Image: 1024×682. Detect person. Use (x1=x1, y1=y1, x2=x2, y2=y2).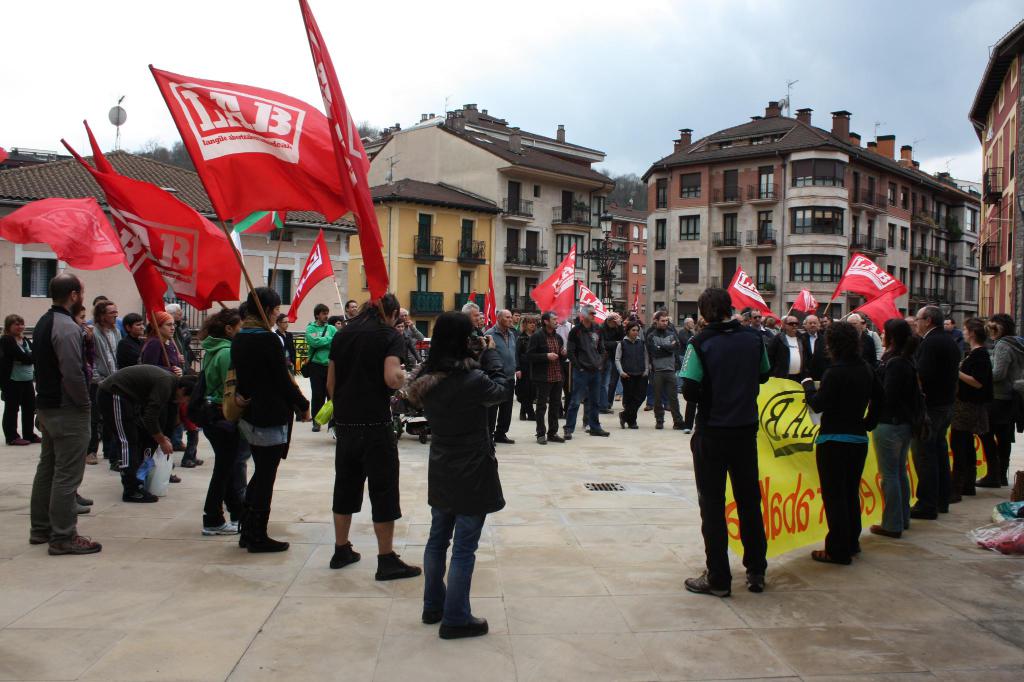
(x1=23, y1=266, x2=106, y2=555).
